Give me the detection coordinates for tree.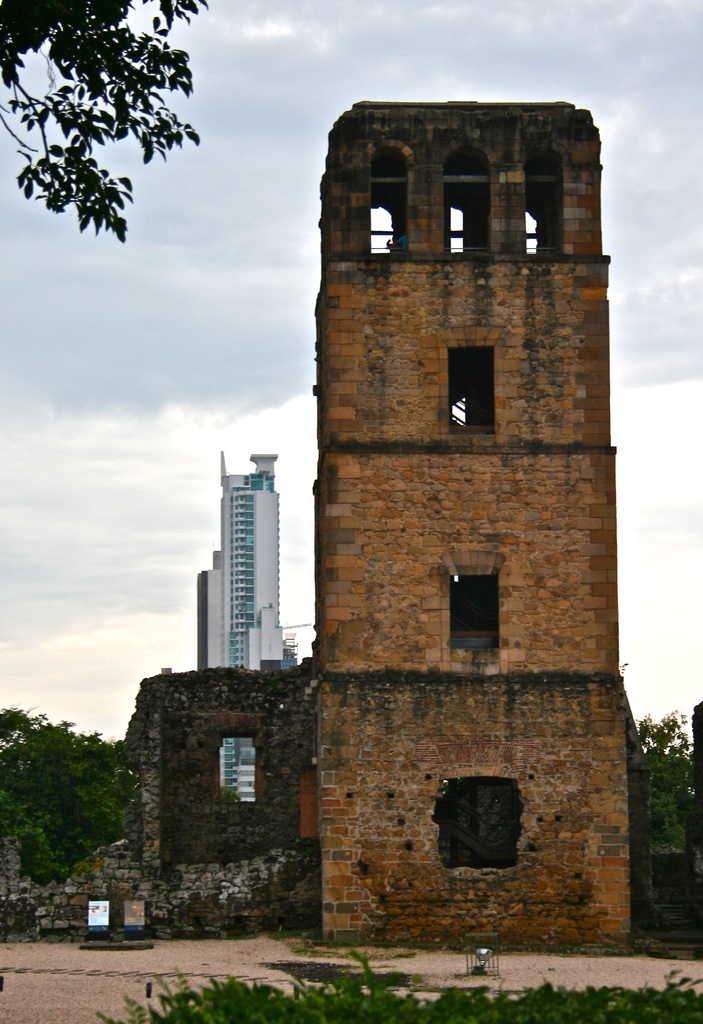
BBox(0, 0, 212, 243).
